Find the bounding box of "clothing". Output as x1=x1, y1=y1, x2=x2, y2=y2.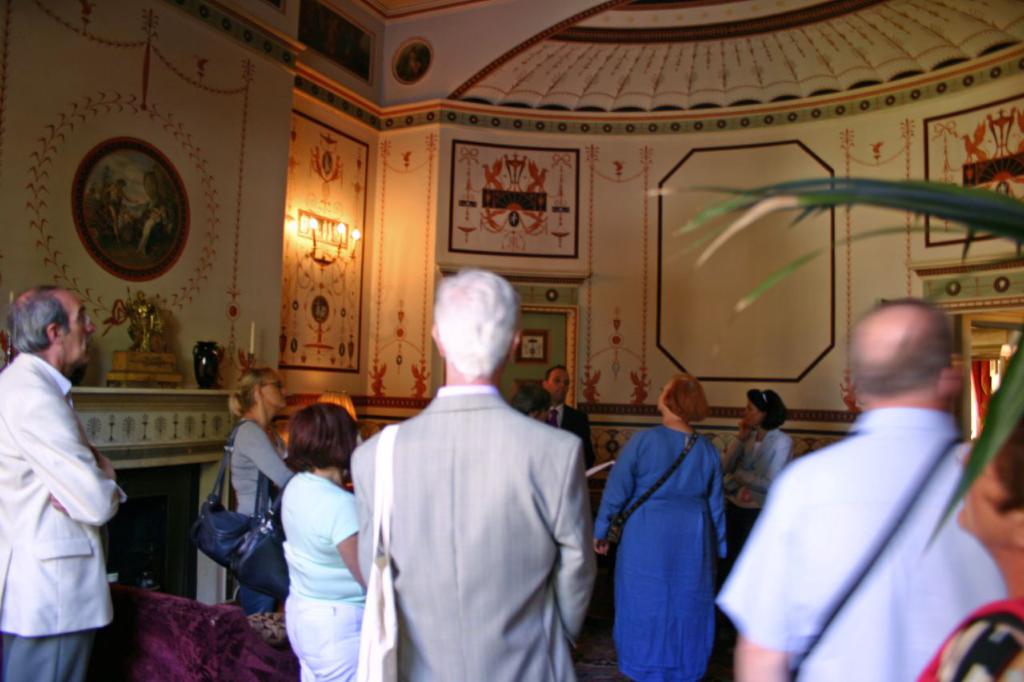
x1=210, y1=431, x2=290, y2=614.
